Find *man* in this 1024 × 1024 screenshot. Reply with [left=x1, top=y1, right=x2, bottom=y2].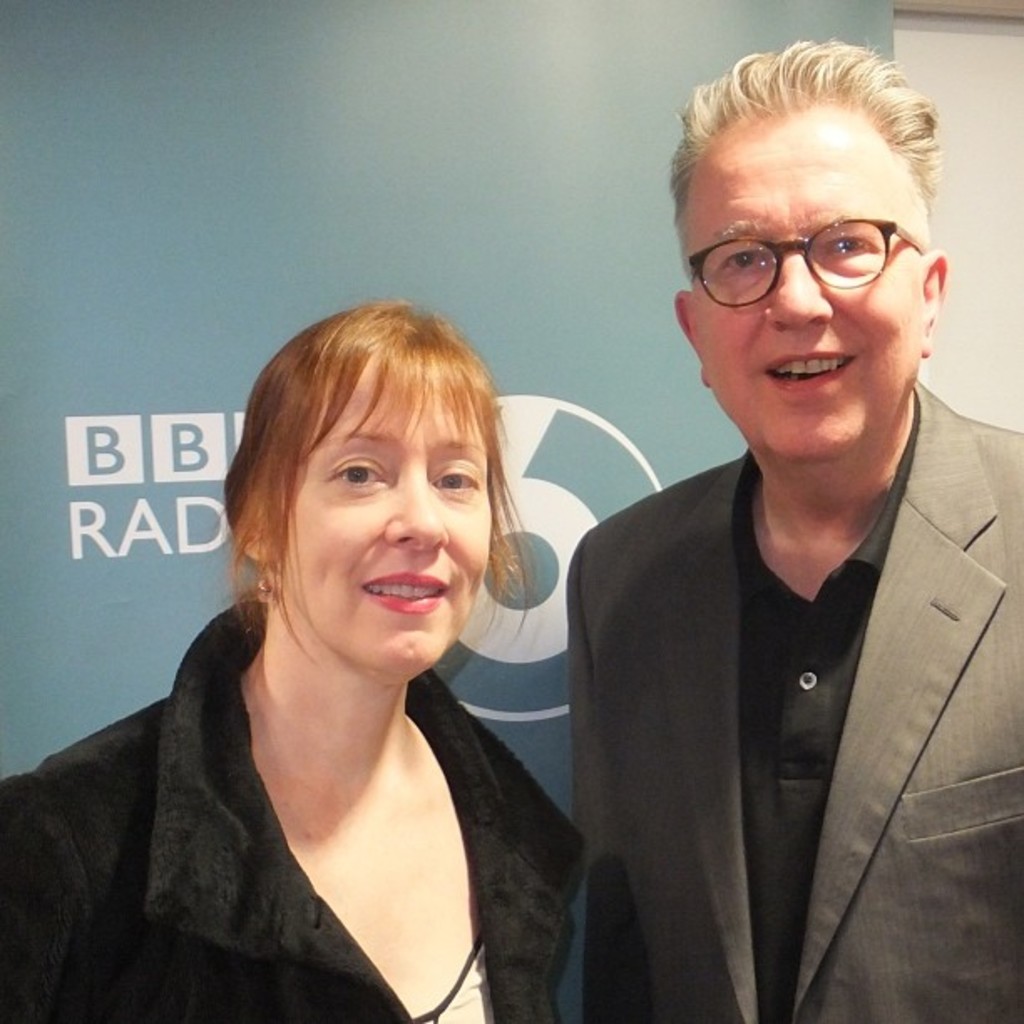
[left=537, top=90, right=1017, bottom=1014].
